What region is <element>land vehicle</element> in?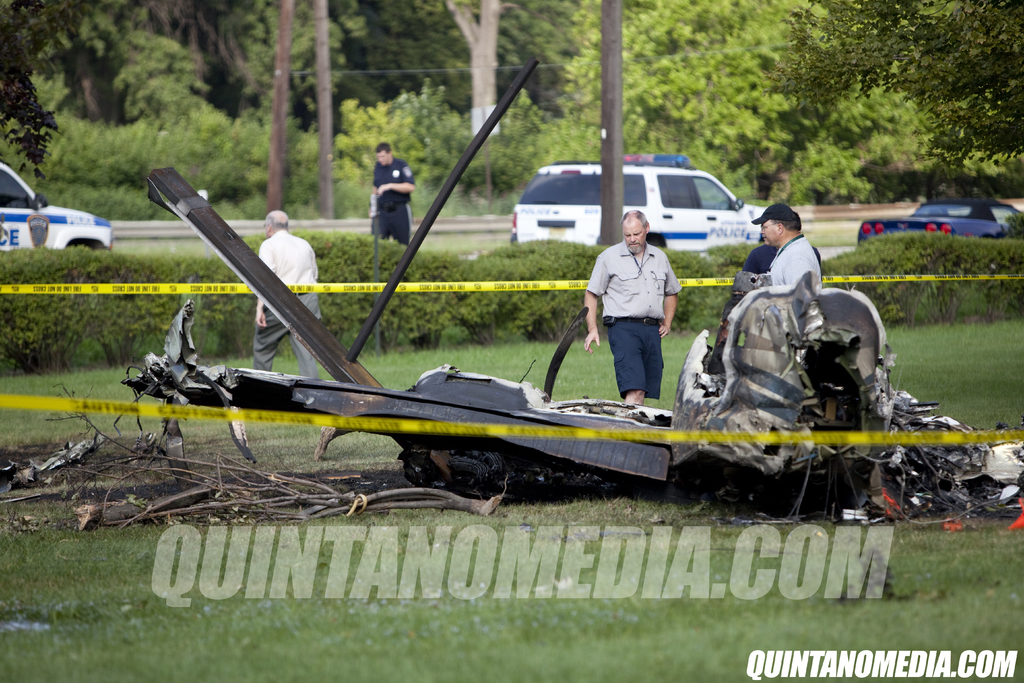
left=854, top=195, right=1022, bottom=245.
